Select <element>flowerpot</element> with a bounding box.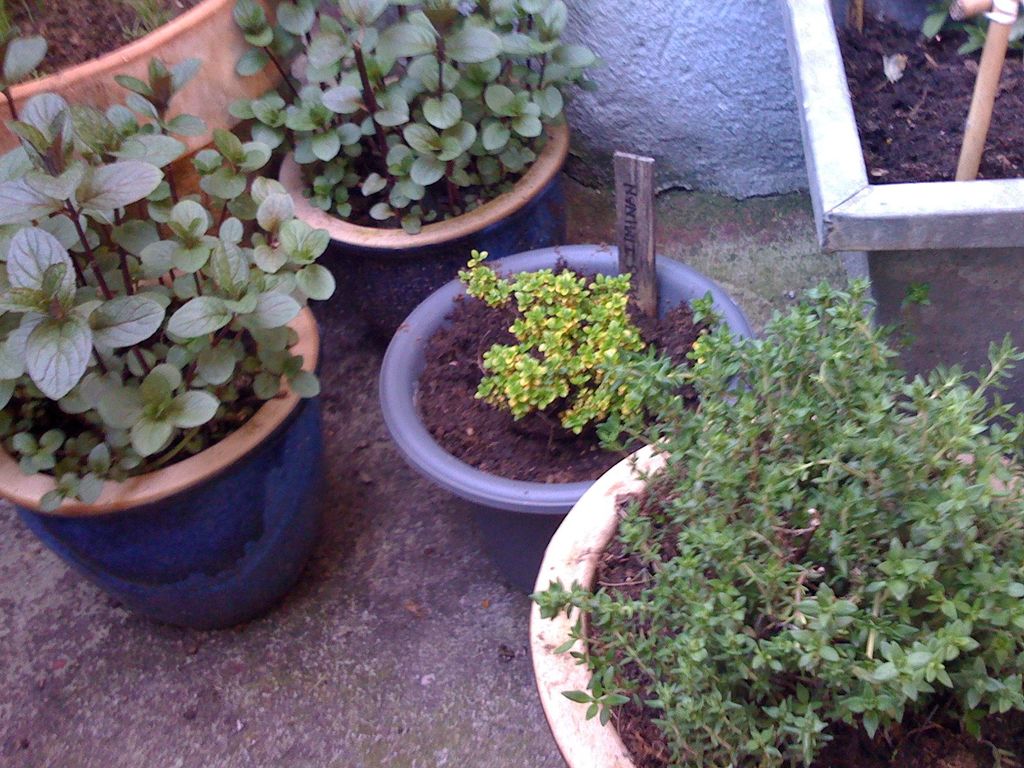
(x1=0, y1=0, x2=297, y2=250).
